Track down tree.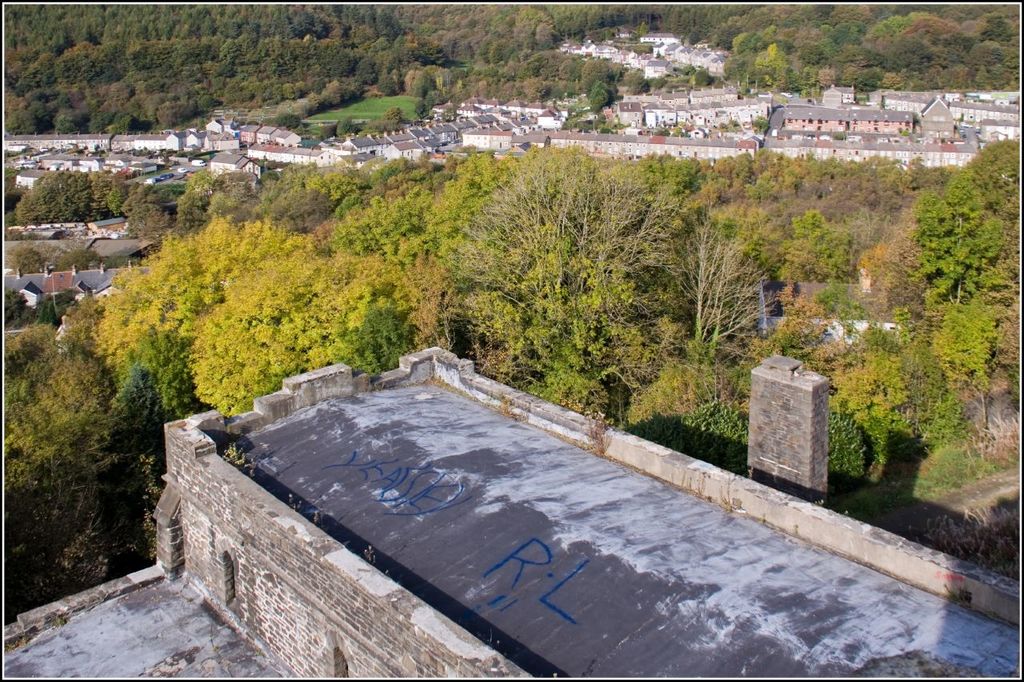
Tracked to [677, 122, 689, 136].
